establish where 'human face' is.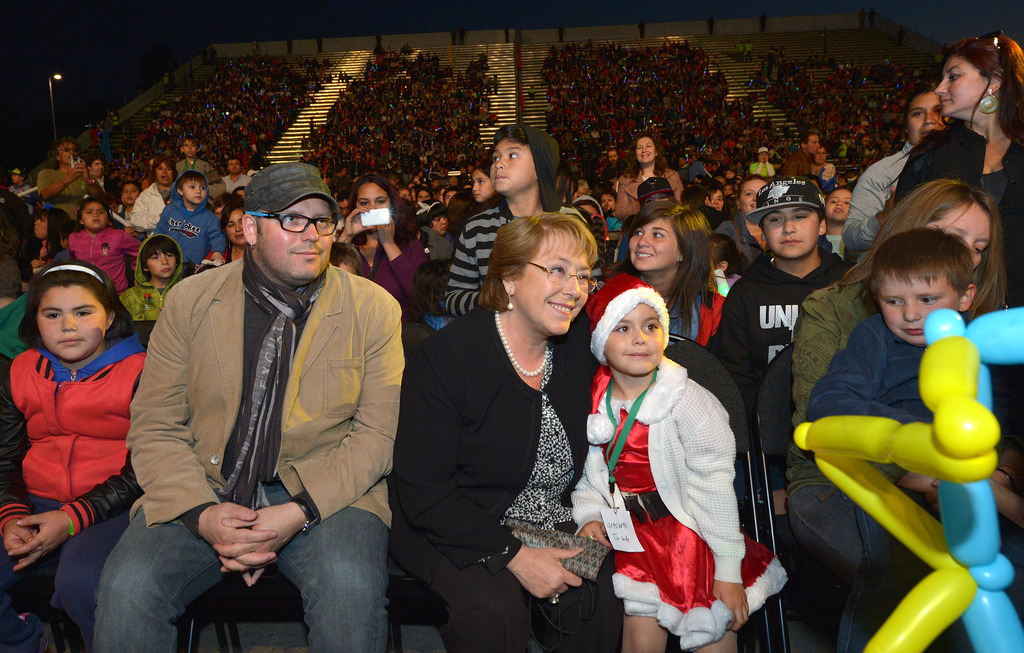
Established at bbox(144, 248, 177, 277).
